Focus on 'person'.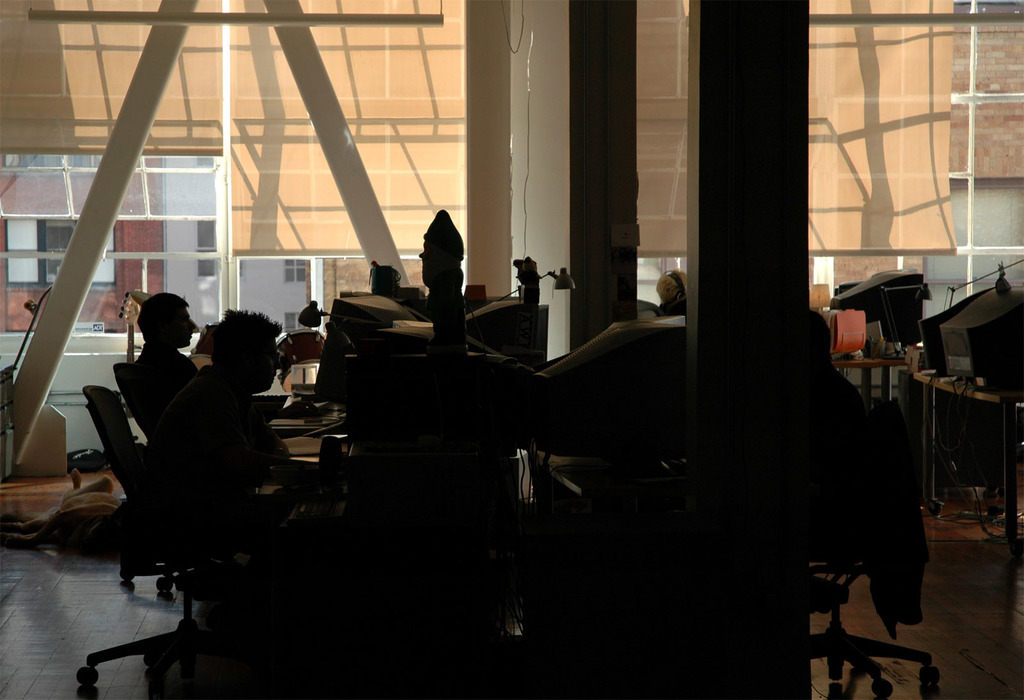
Focused at <region>168, 305, 289, 517</region>.
